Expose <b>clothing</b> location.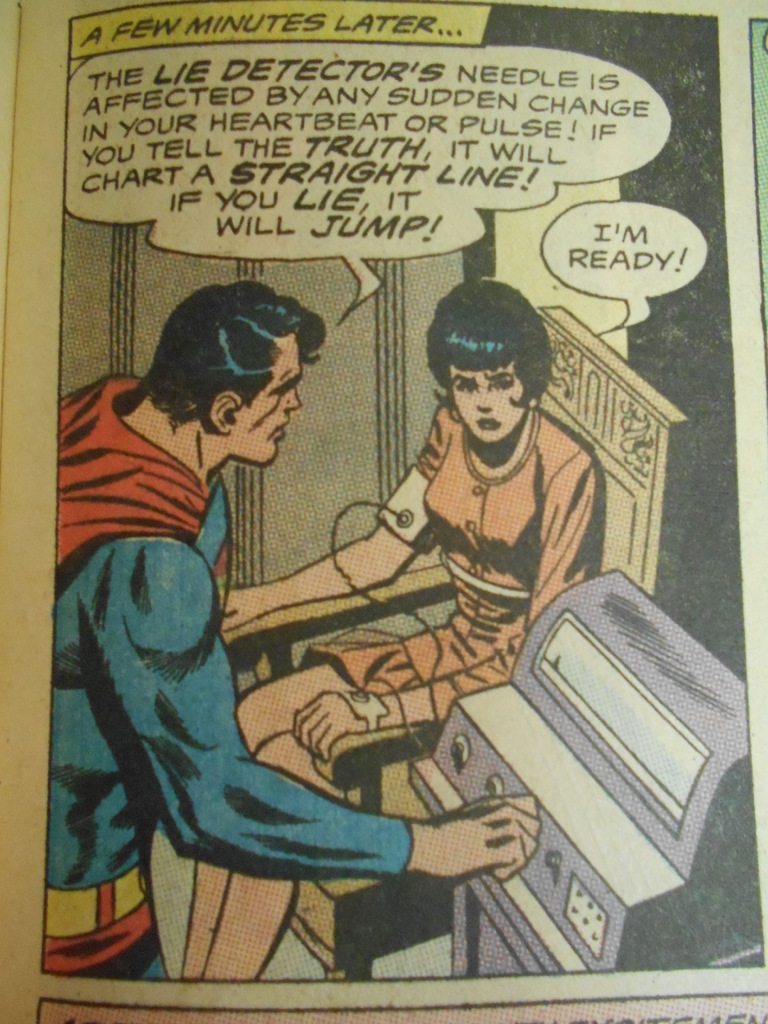
Exposed at left=54, top=375, right=413, bottom=986.
